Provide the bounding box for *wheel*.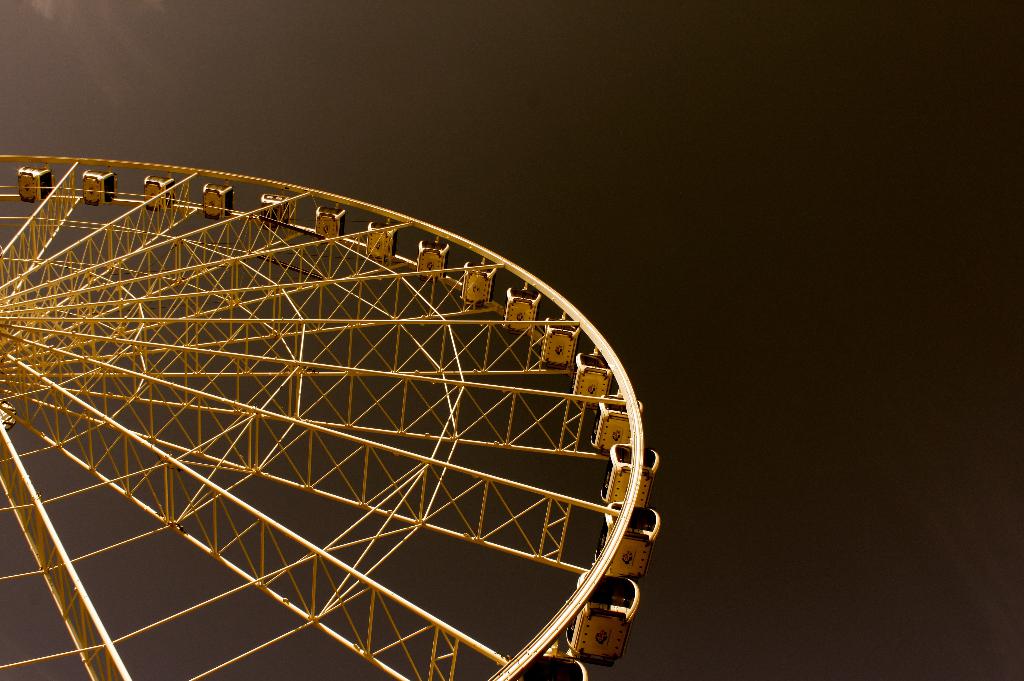
detection(0, 153, 662, 680).
